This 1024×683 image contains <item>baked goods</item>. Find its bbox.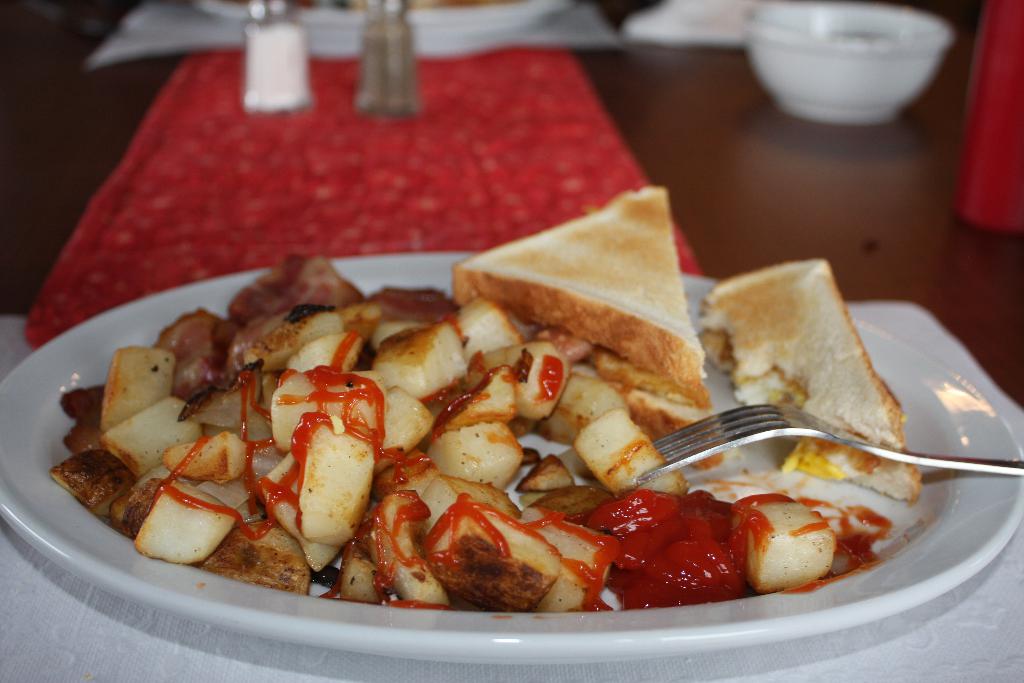
l=692, t=249, r=922, b=508.
